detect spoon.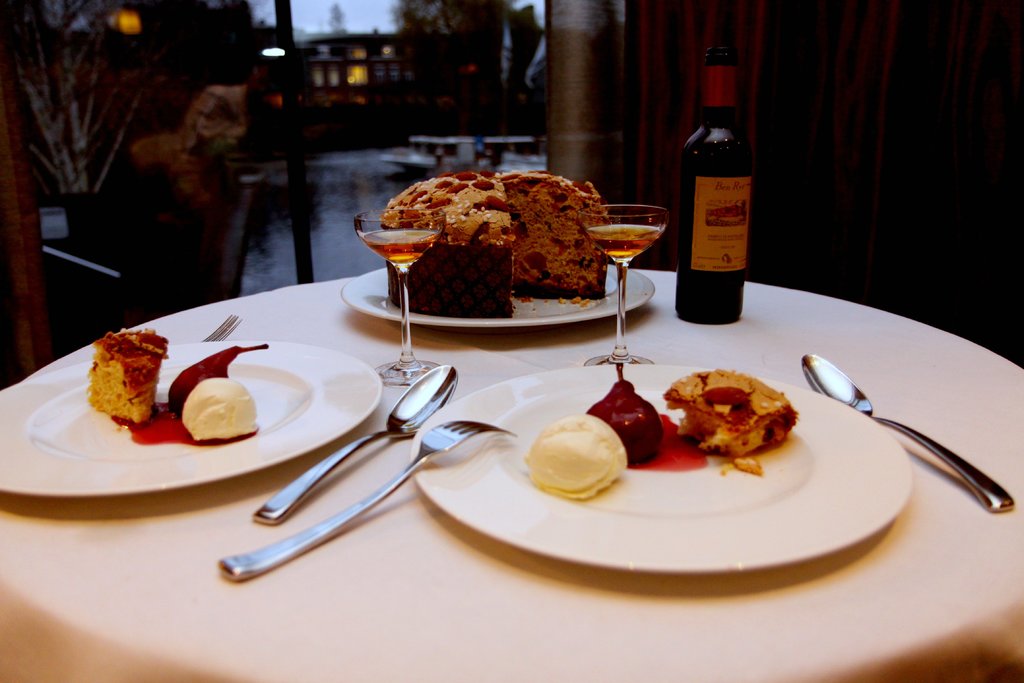
Detected at BBox(802, 352, 1016, 514).
